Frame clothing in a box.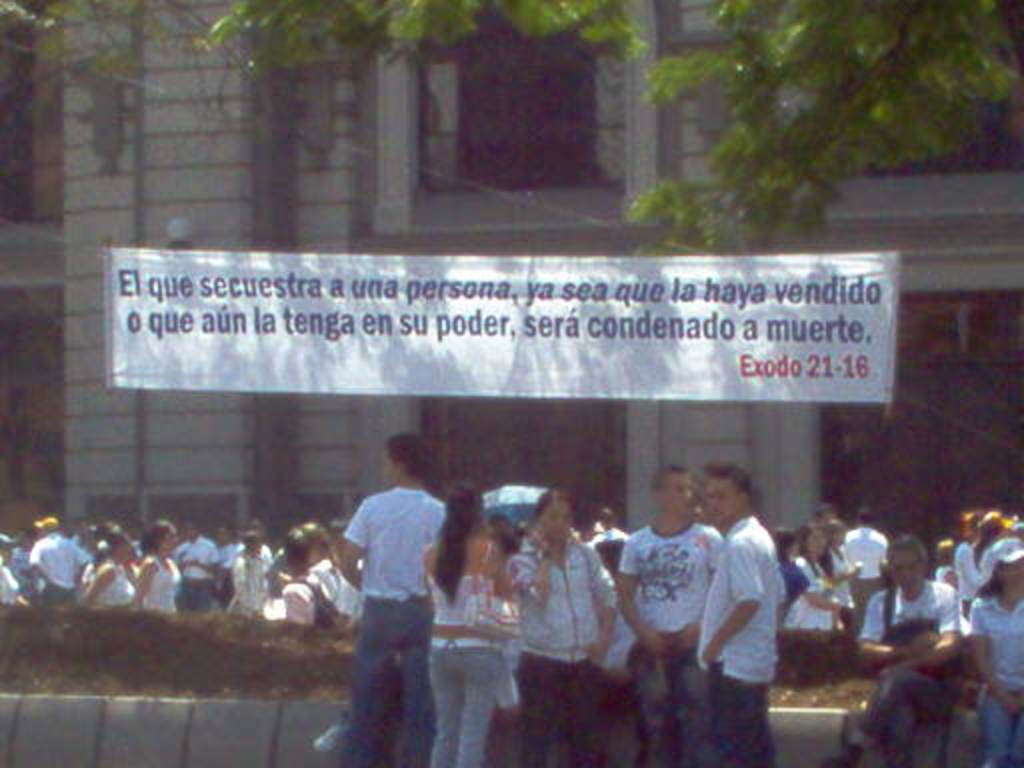
(x1=280, y1=564, x2=338, y2=638).
